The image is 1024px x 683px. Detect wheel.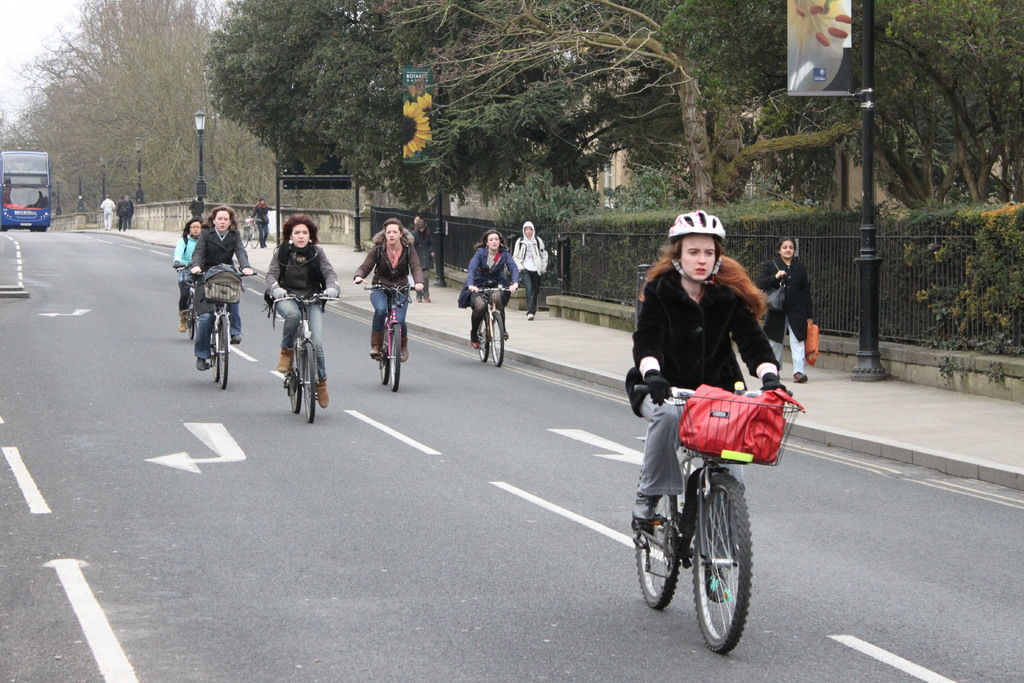
Detection: x1=477, y1=318, x2=488, y2=362.
